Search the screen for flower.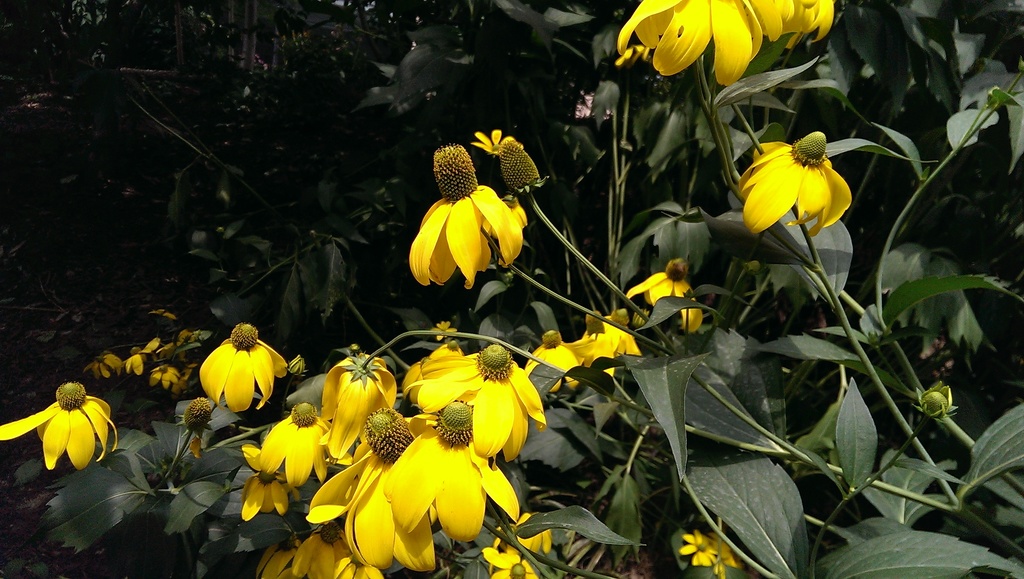
Found at bbox=(409, 142, 522, 290).
